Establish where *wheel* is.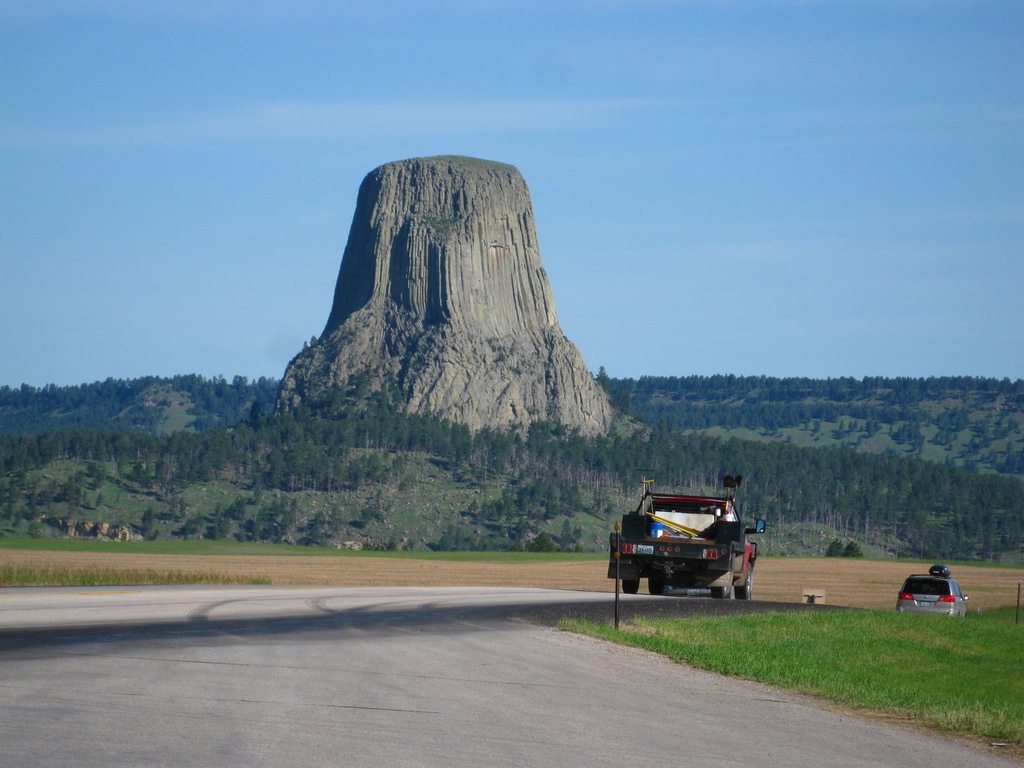
Established at crop(648, 578, 668, 595).
